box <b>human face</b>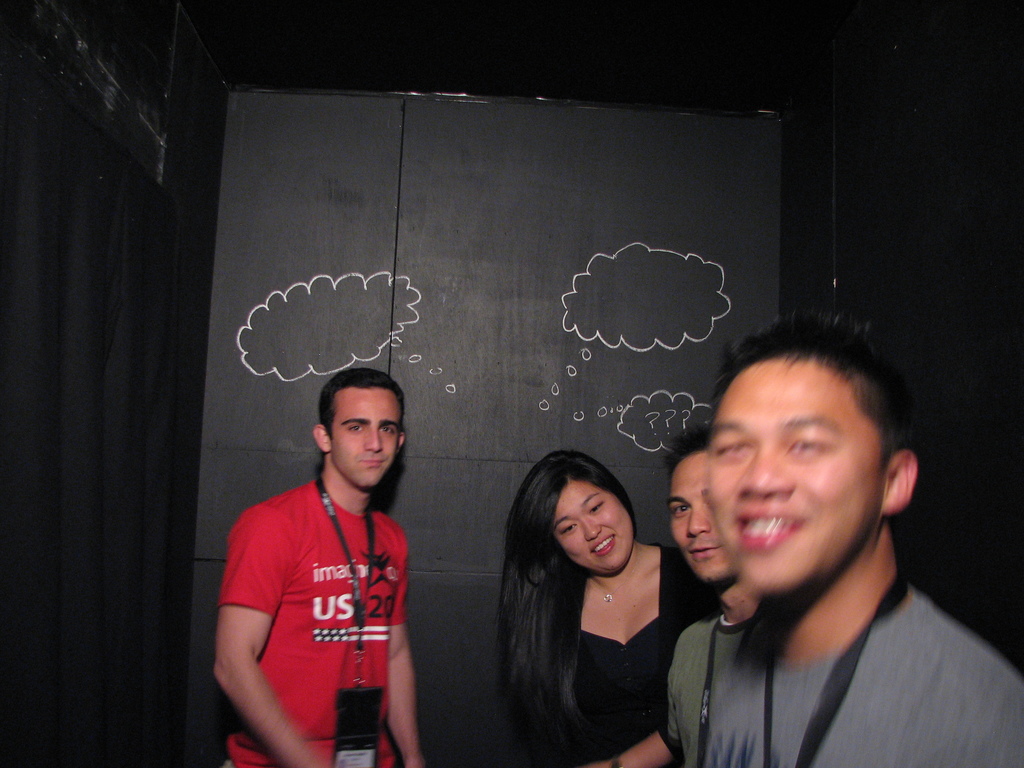
BBox(554, 482, 636, 577)
